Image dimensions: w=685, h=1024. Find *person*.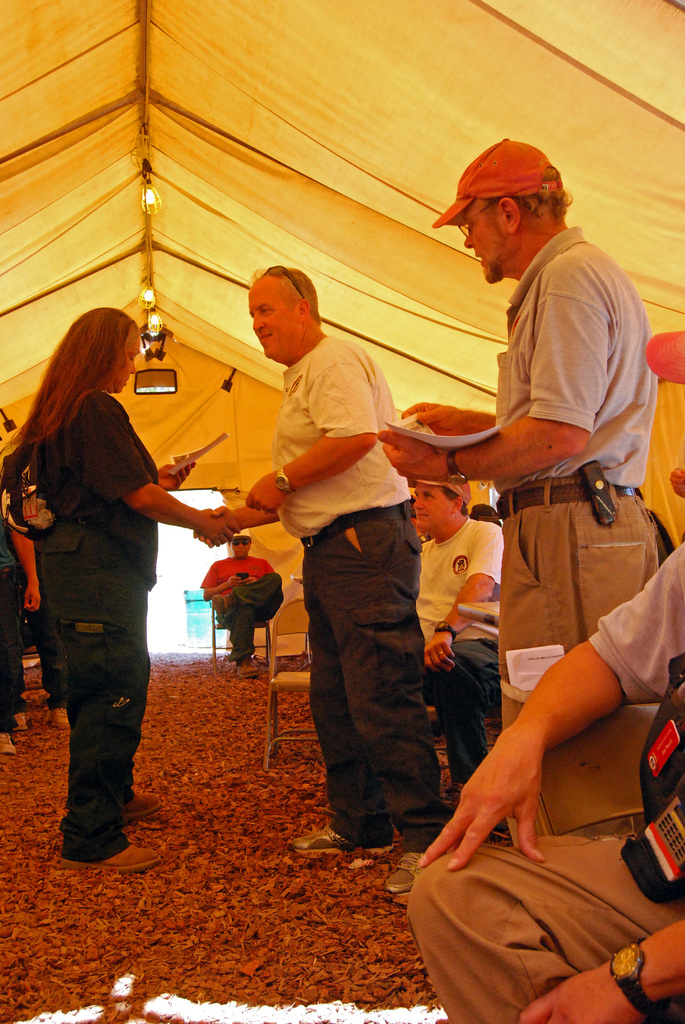
196:257:452:895.
